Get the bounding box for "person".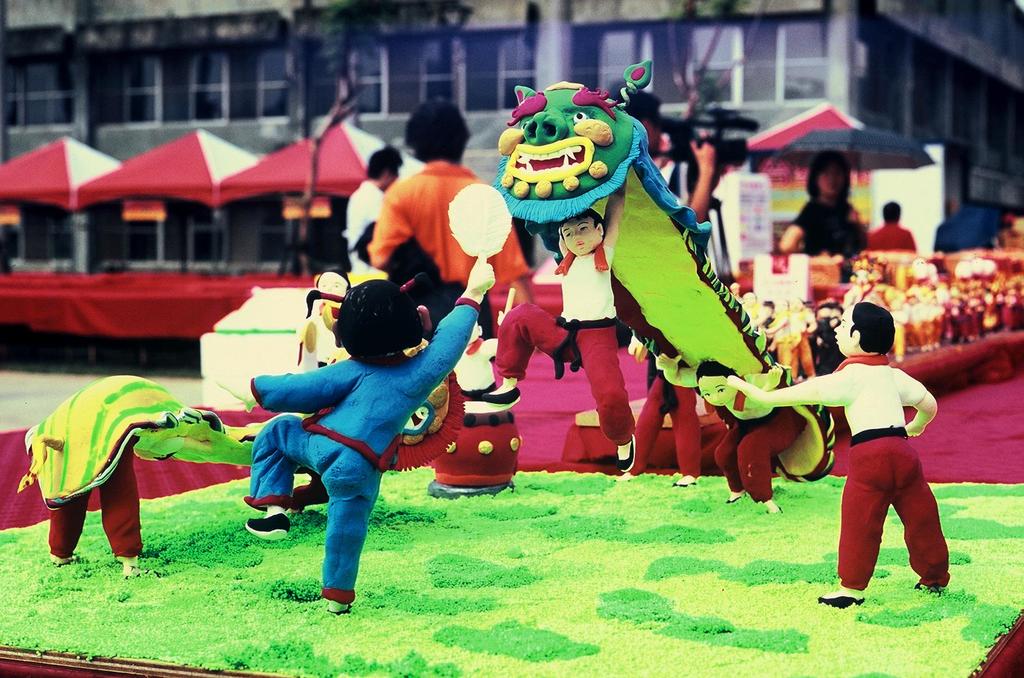
<box>337,143,404,271</box>.
